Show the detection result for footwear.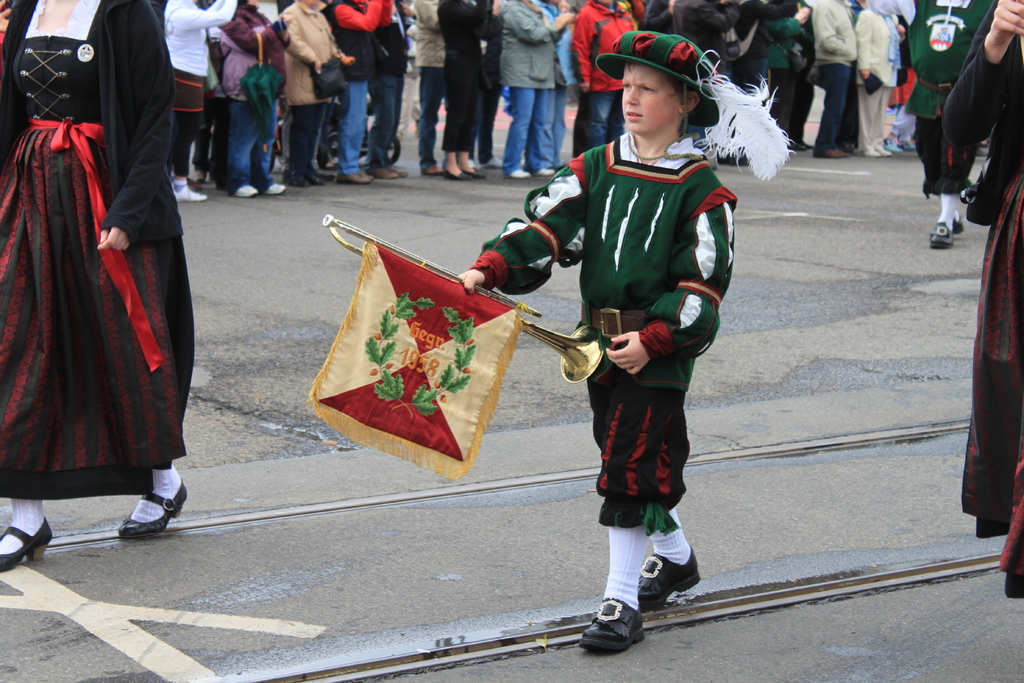
{"left": 637, "top": 545, "right": 700, "bottom": 612}.
